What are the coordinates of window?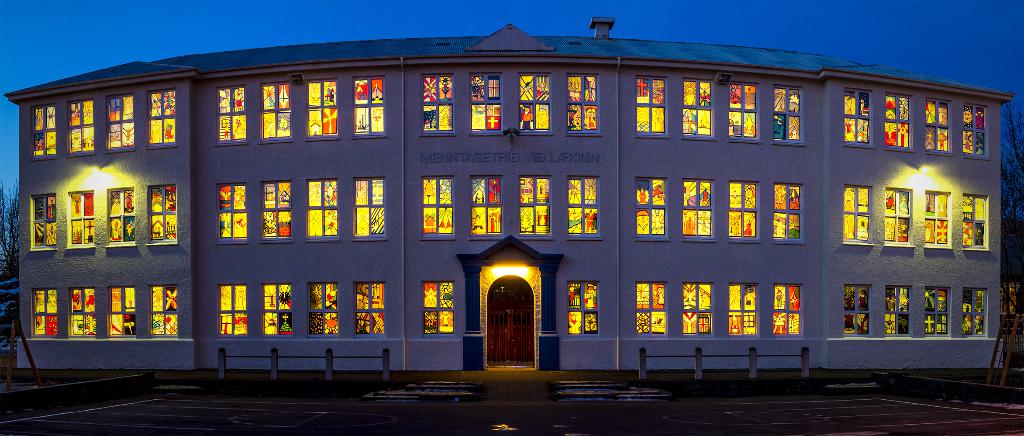
(left=260, top=86, right=292, bottom=138).
